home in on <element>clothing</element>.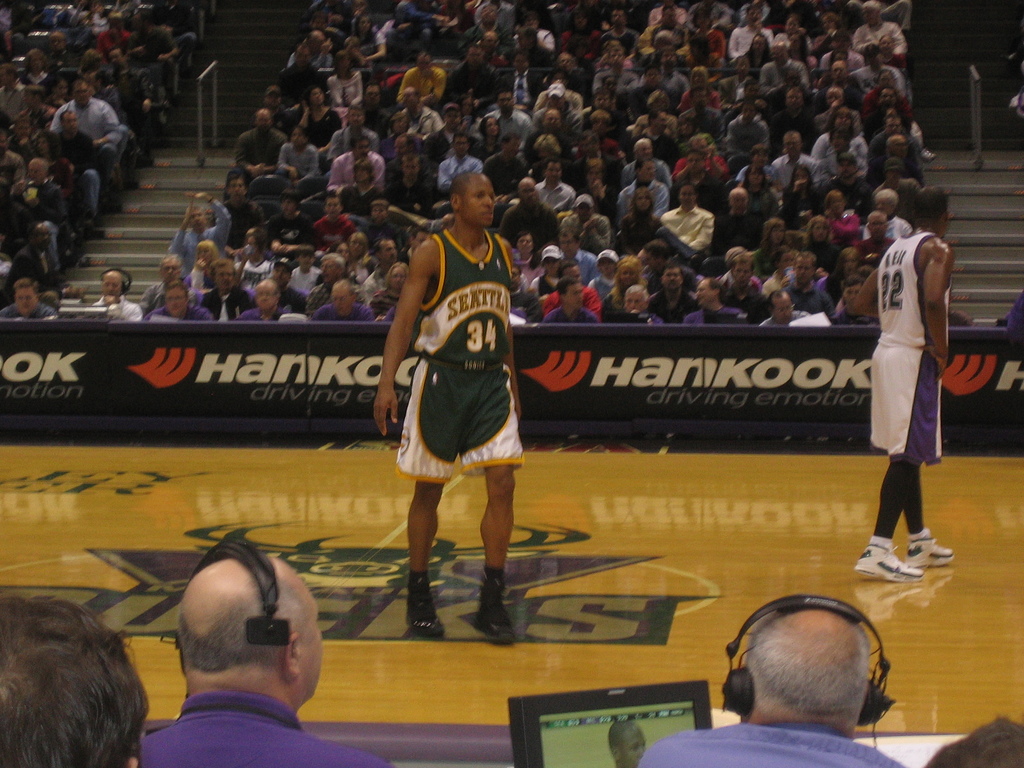
Homed in at bbox=(497, 204, 557, 250).
